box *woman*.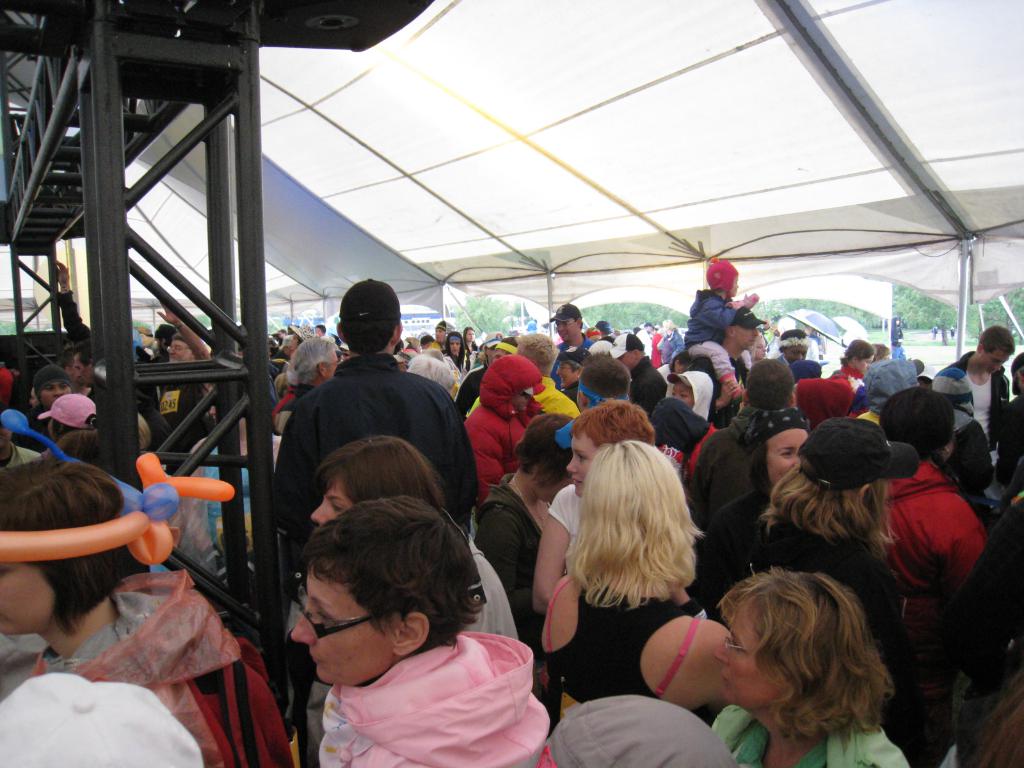
(x1=827, y1=337, x2=884, y2=387).
